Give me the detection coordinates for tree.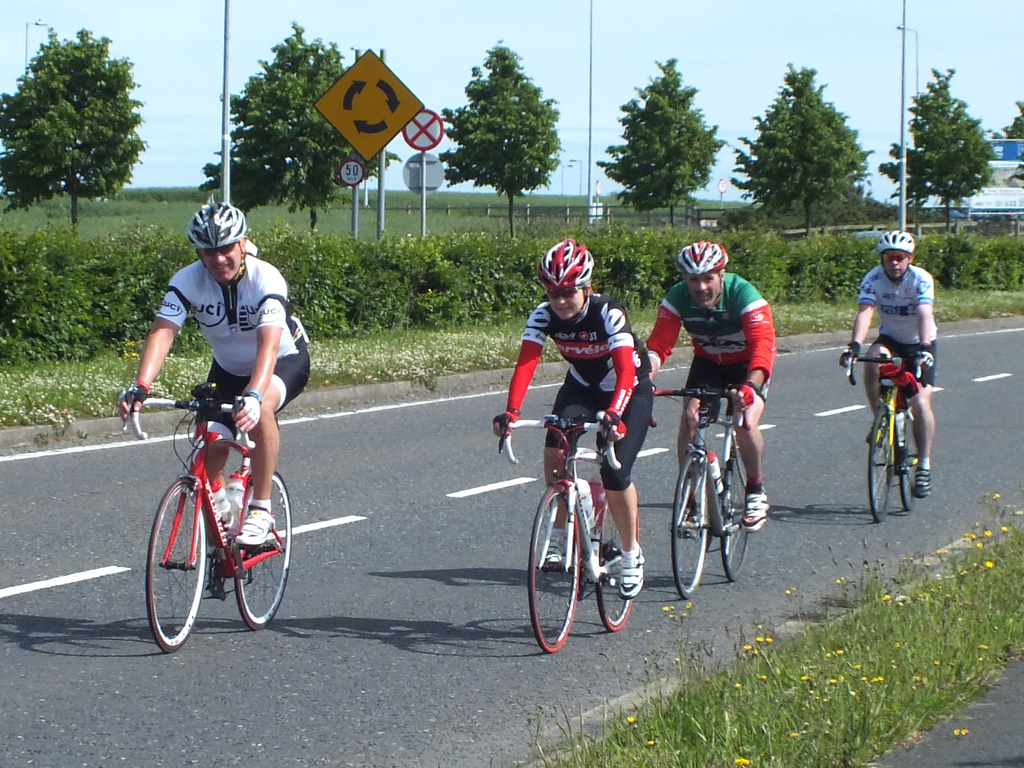
[left=741, top=67, right=874, bottom=221].
